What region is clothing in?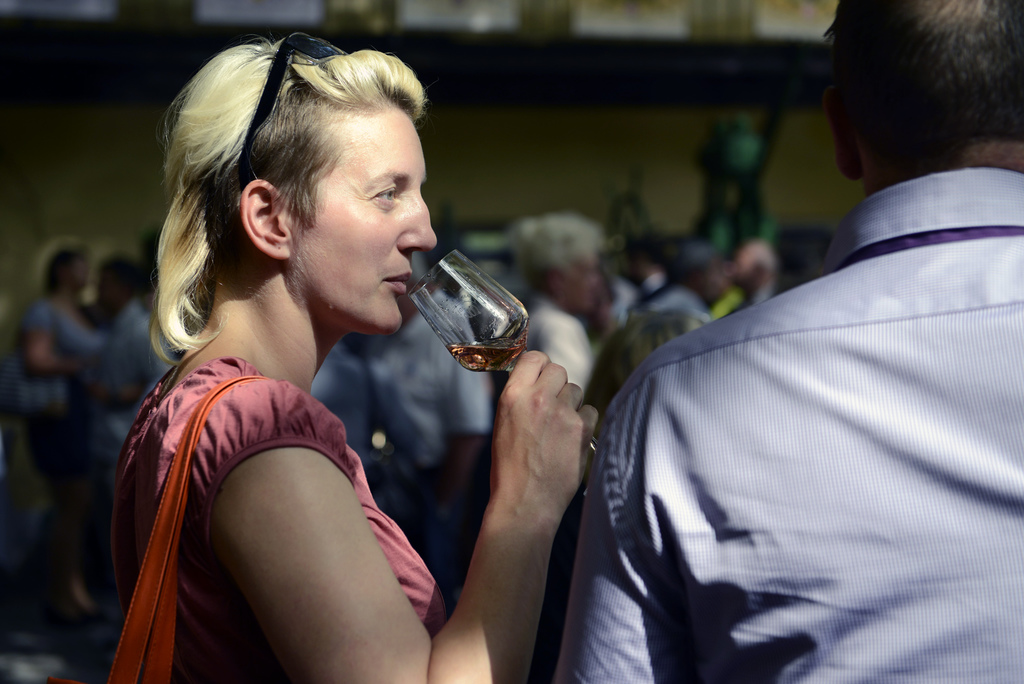
293, 111, 440, 337.
